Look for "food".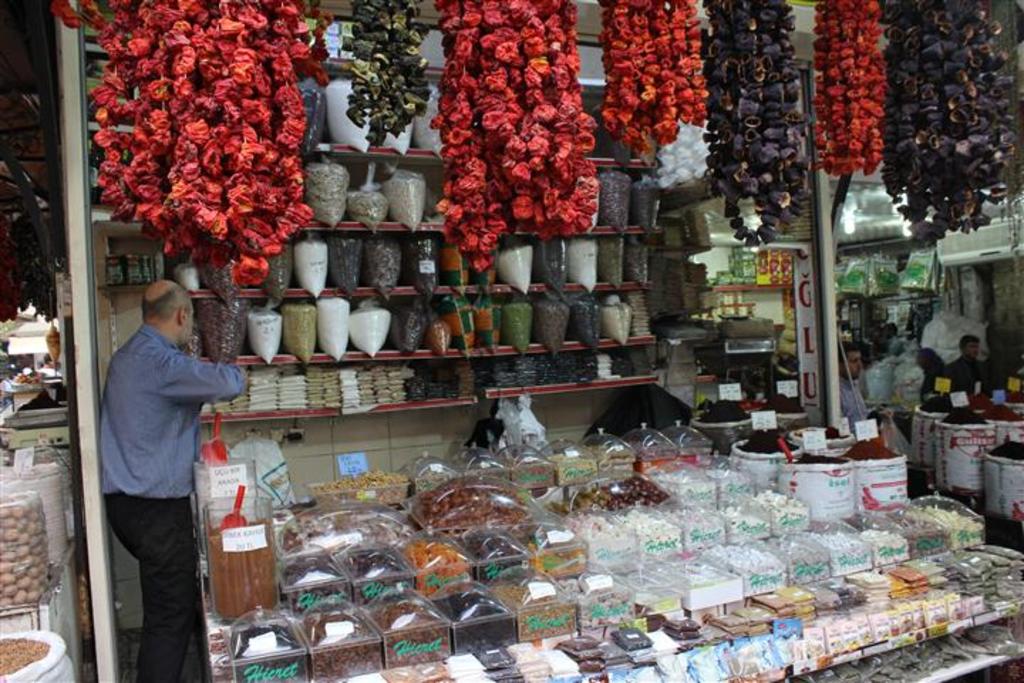
Found: <bbox>438, 229, 471, 299</bbox>.
